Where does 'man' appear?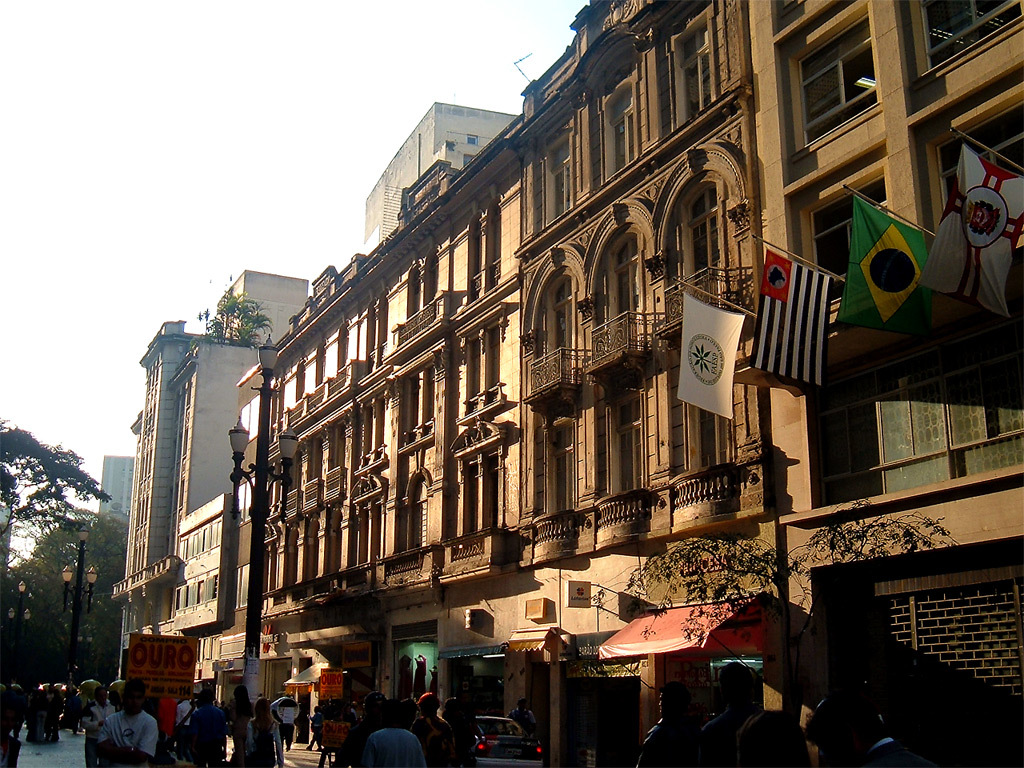
Appears at bbox=(698, 661, 768, 767).
